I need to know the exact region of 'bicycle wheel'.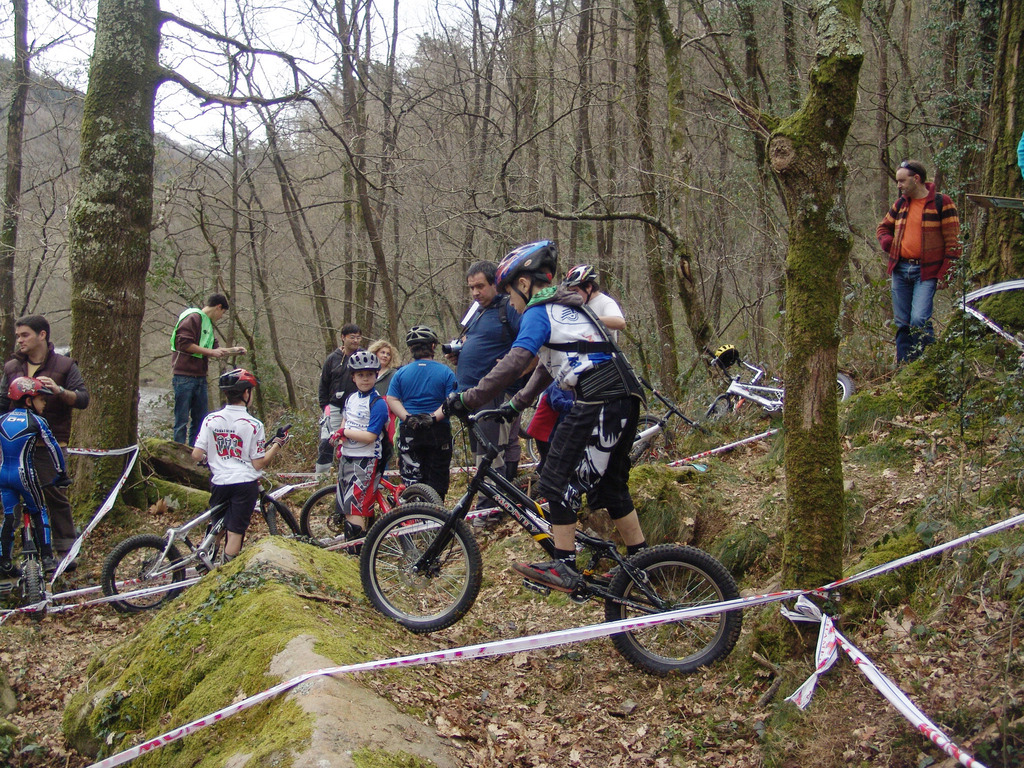
Region: bbox(298, 483, 348, 549).
